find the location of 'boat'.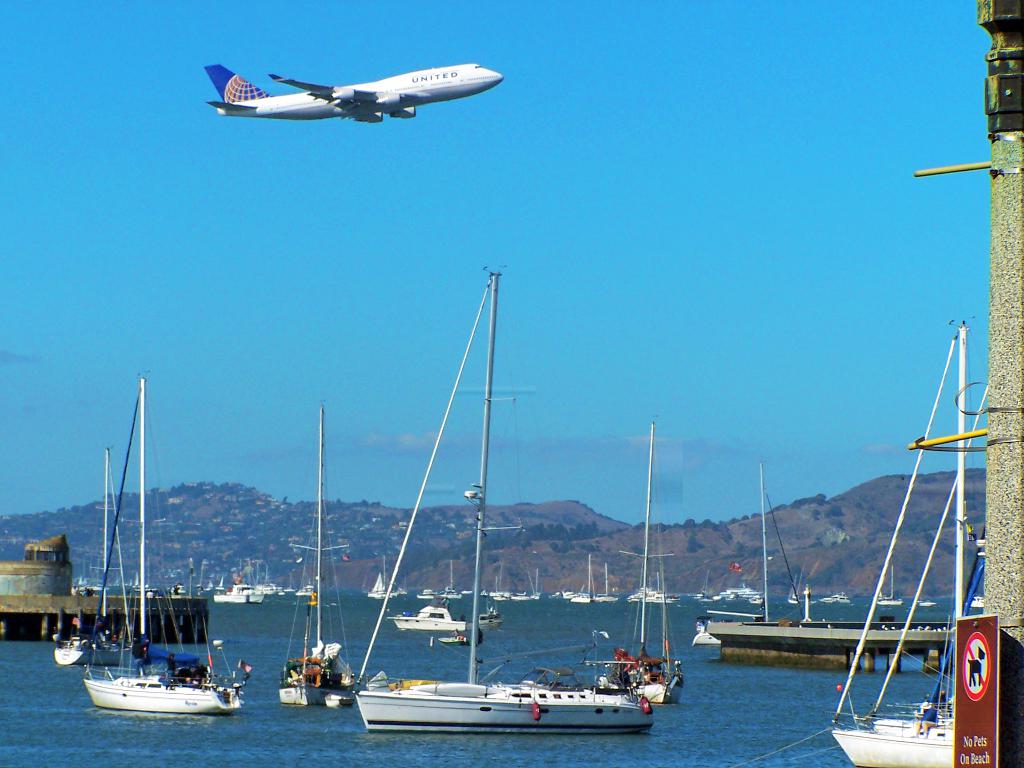
Location: [x1=262, y1=577, x2=287, y2=595].
